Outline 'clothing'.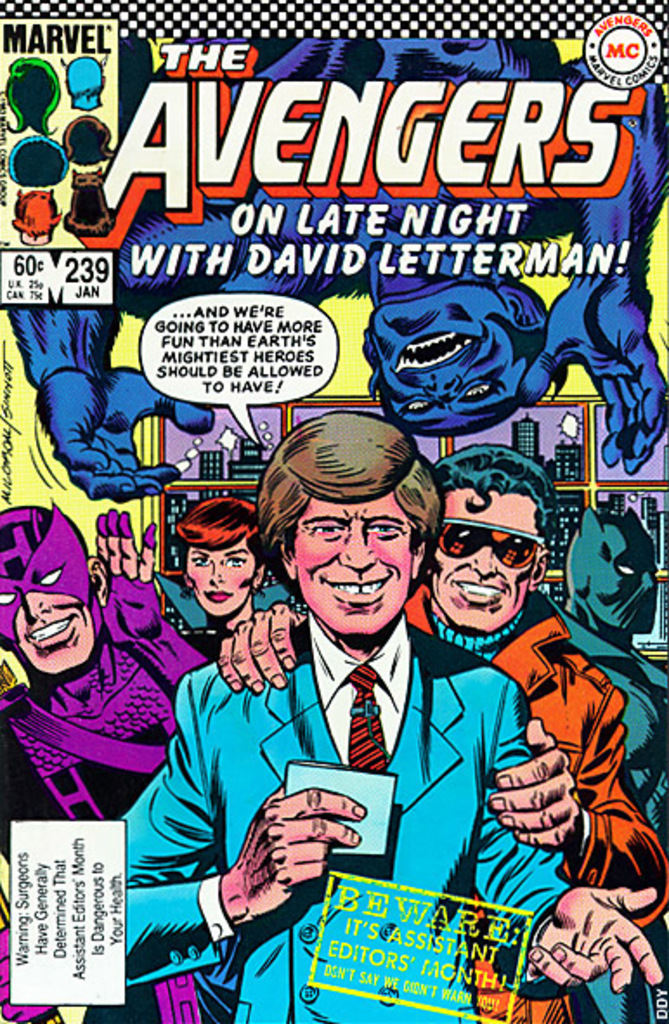
Outline: <bbox>118, 601, 570, 1022</bbox>.
